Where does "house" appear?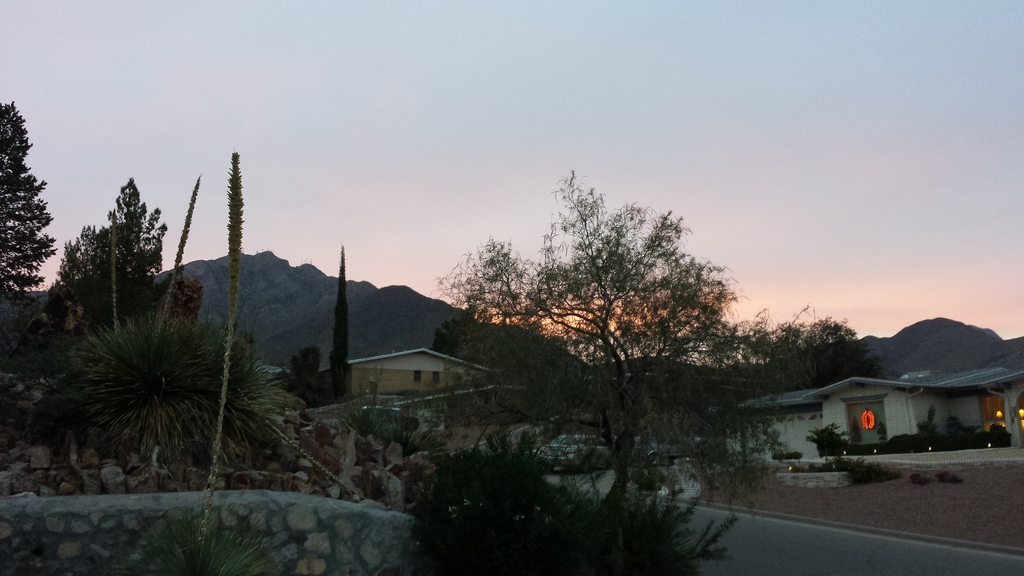
Appears at left=695, top=367, right=1023, bottom=486.
